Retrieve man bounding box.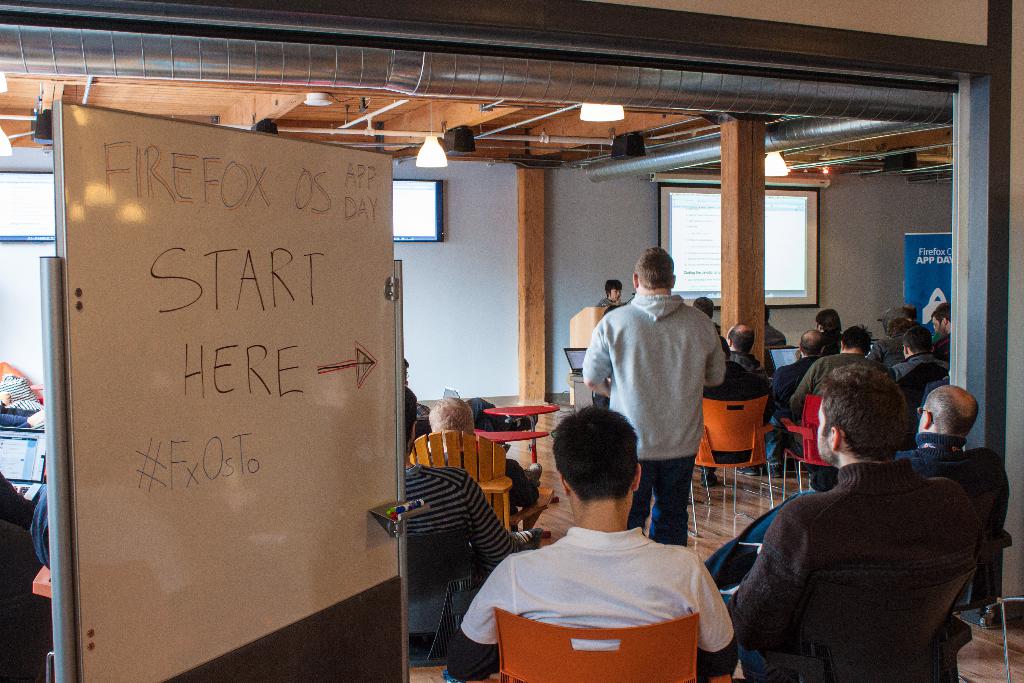
Bounding box: (696,362,982,682).
